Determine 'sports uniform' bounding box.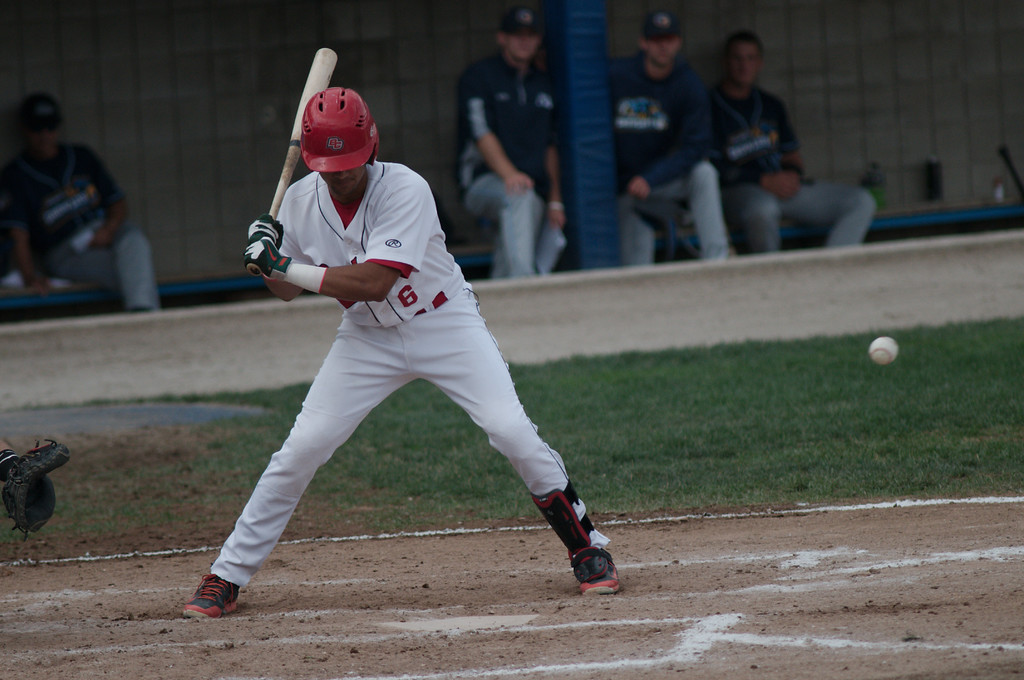
Determined: left=450, top=1, right=575, bottom=283.
